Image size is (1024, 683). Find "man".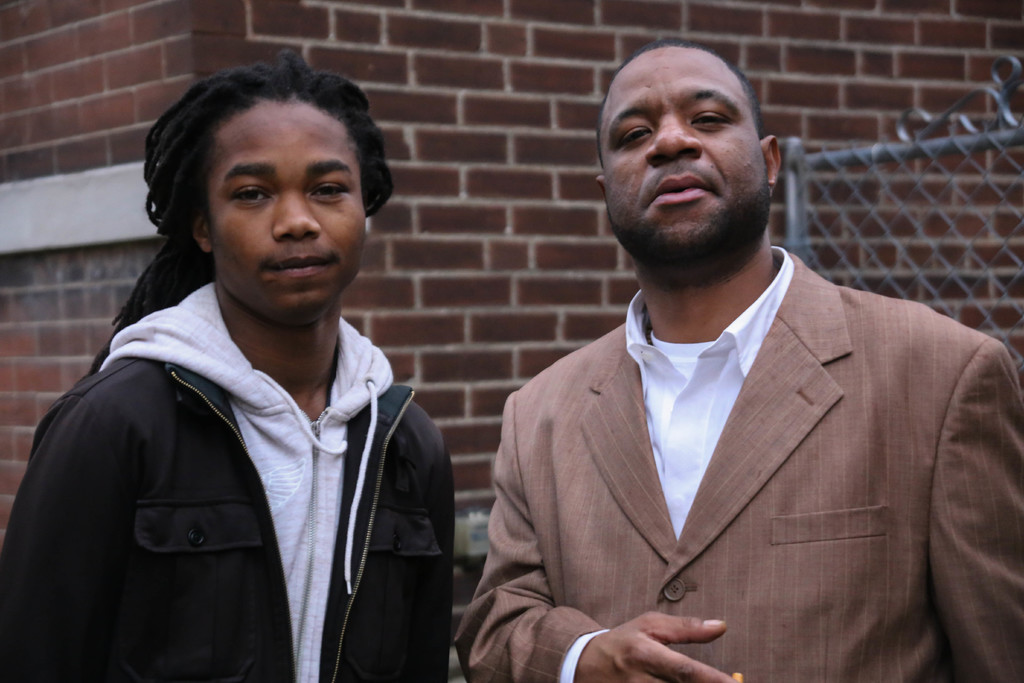
(460, 37, 1023, 680).
